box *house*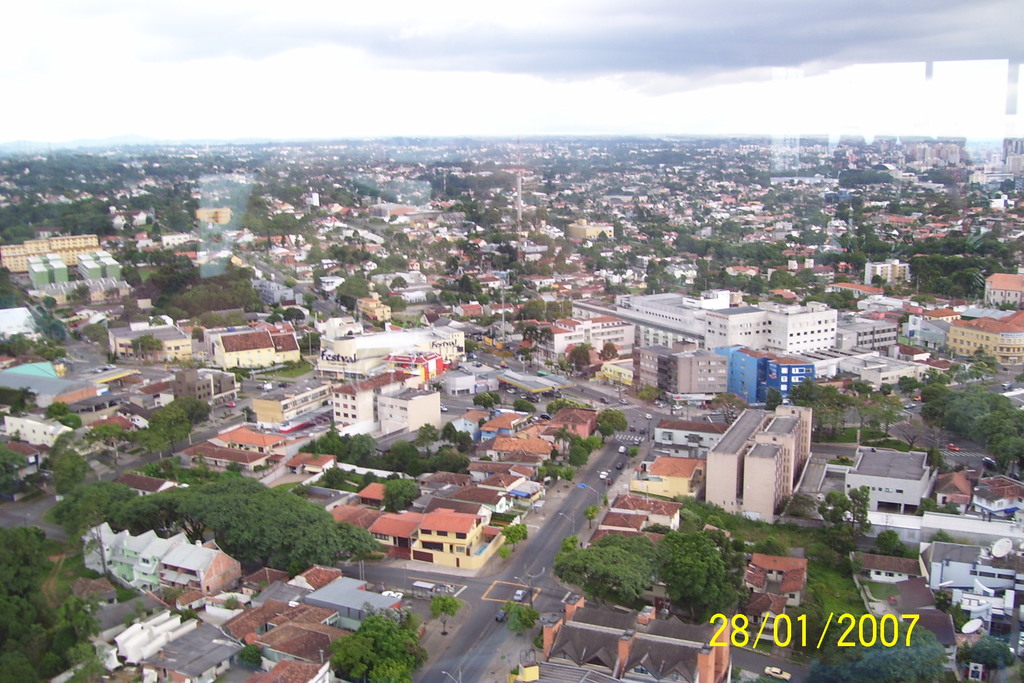
BBox(336, 377, 451, 440)
